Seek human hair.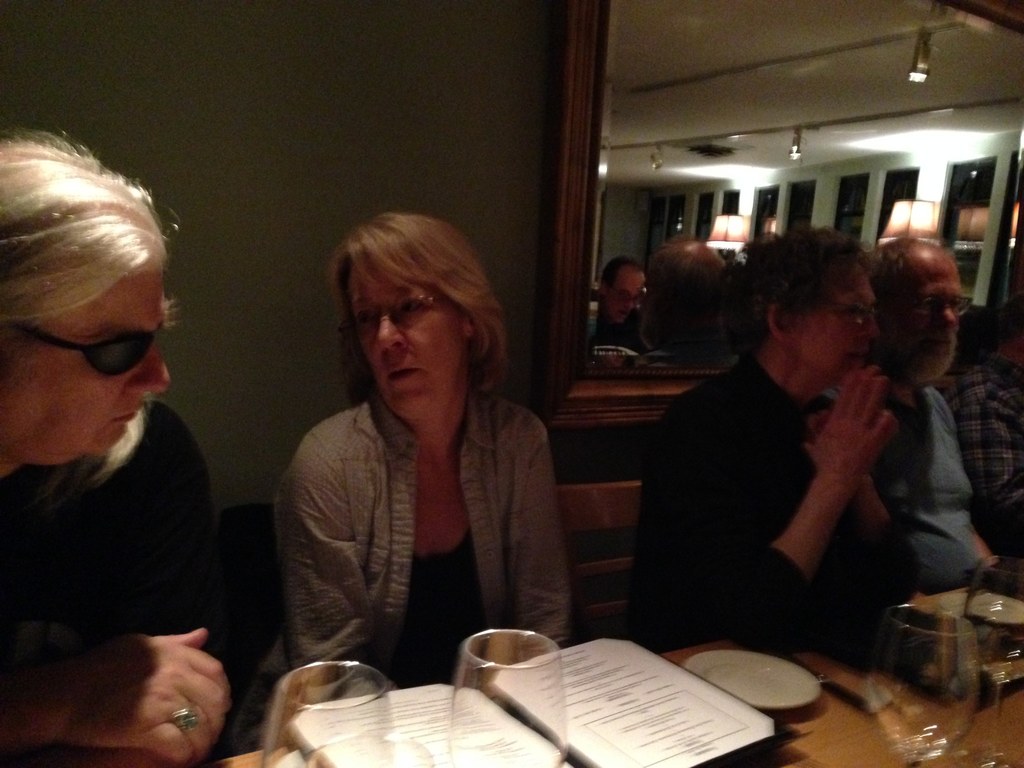
{"left": 599, "top": 257, "right": 636, "bottom": 289}.
